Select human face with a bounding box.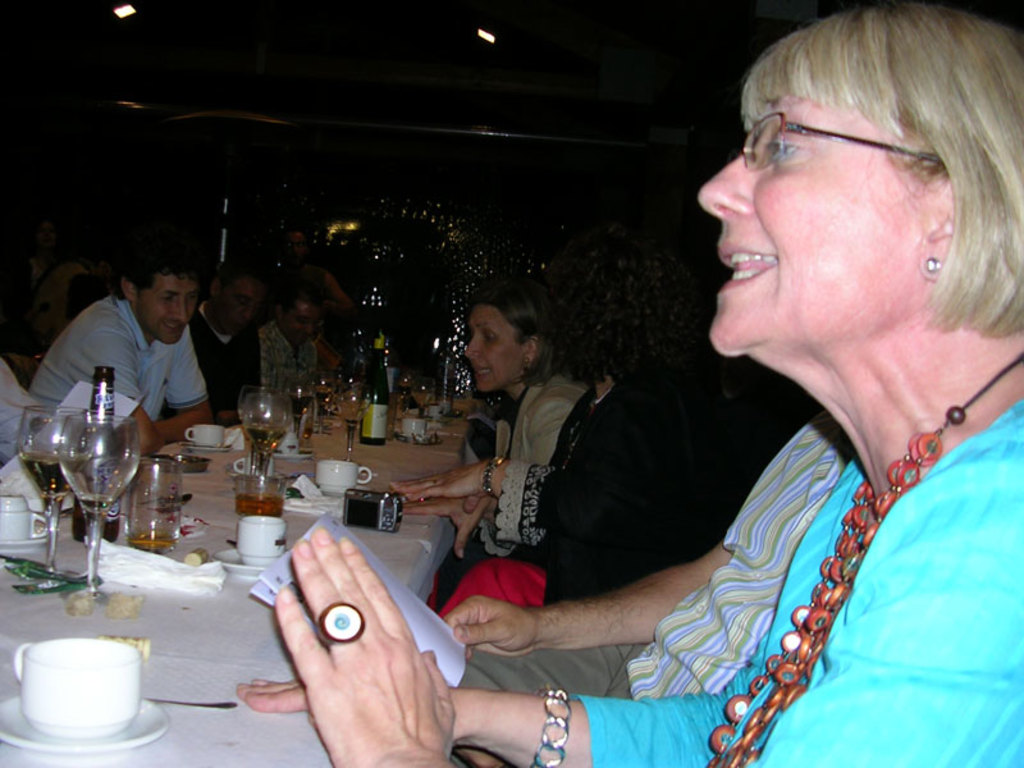
left=35, top=215, right=61, bottom=250.
